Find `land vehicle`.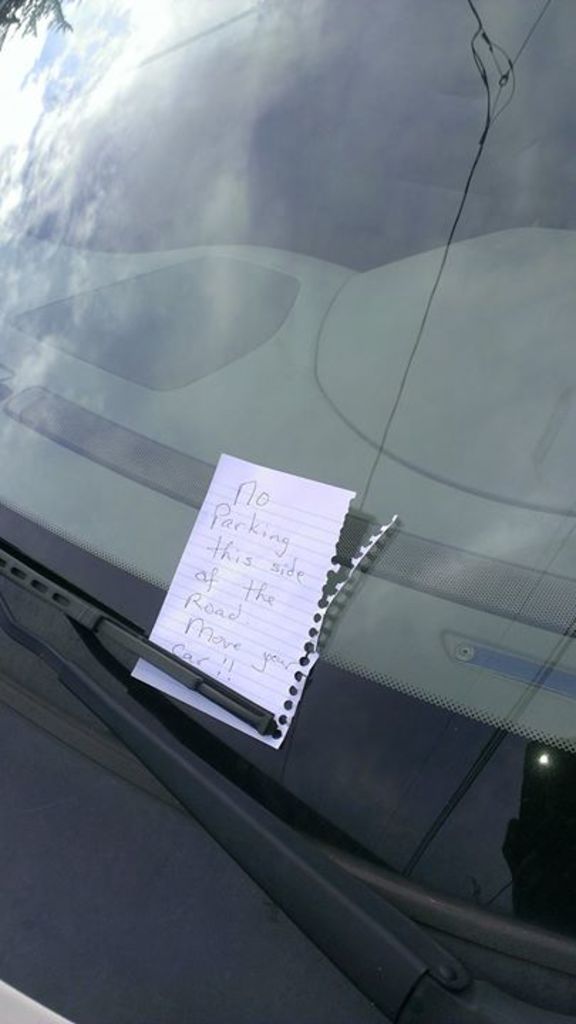
box=[27, 0, 575, 998].
